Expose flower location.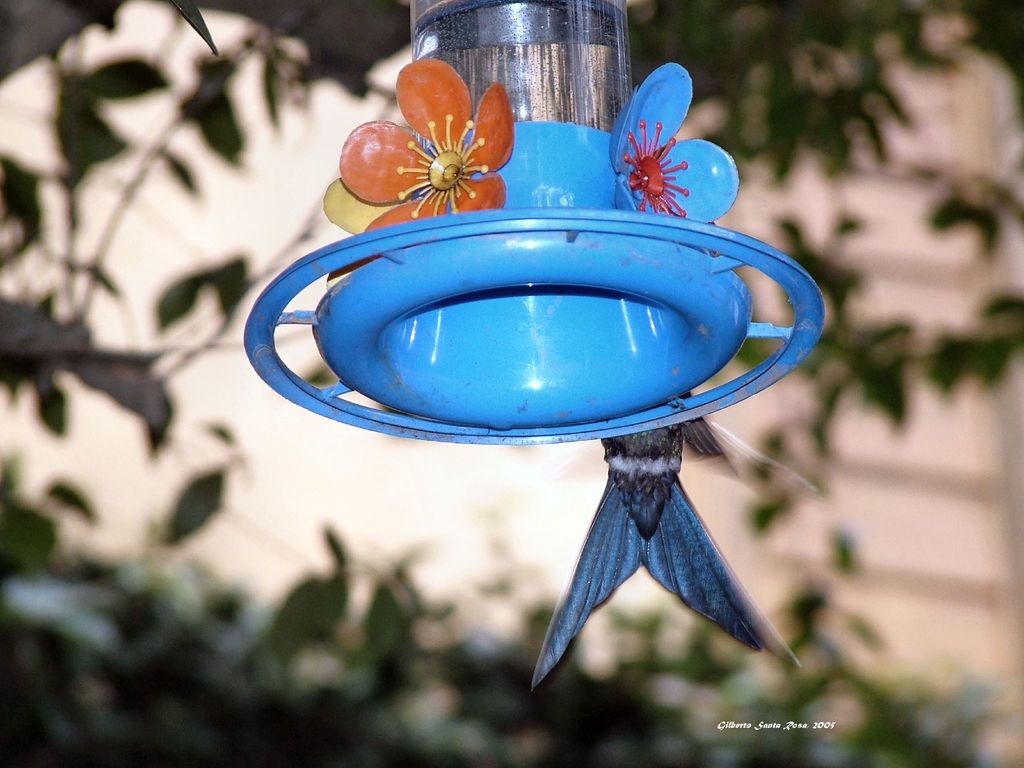
Exposed at select_region(599, 82, 720, 212).
